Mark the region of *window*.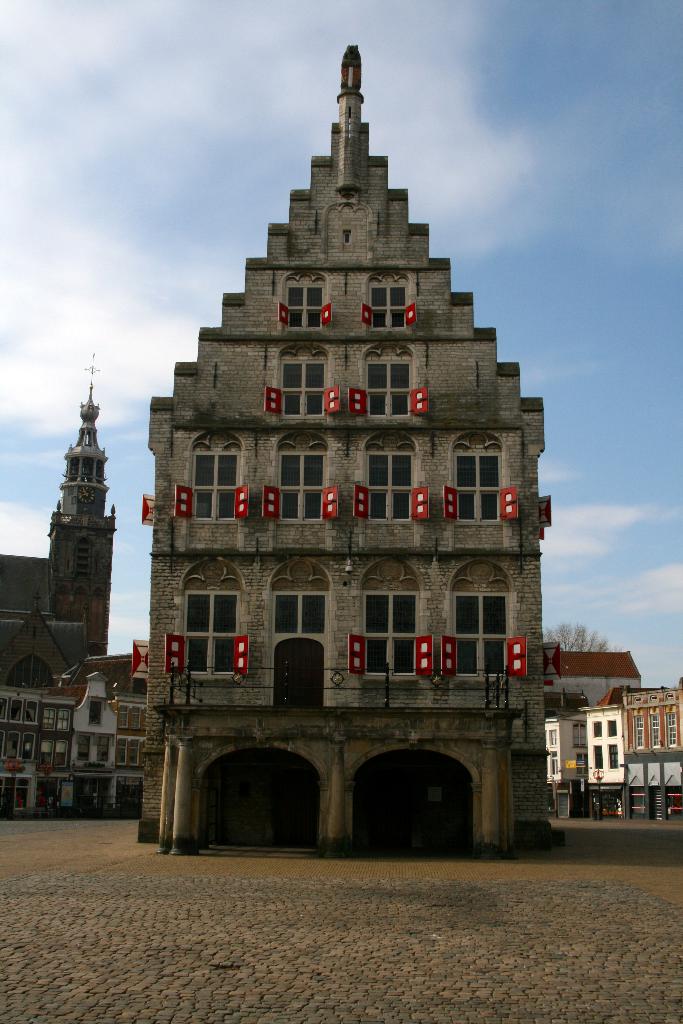
Region: (x1=572, y1=724, x2=588, y2=746).
